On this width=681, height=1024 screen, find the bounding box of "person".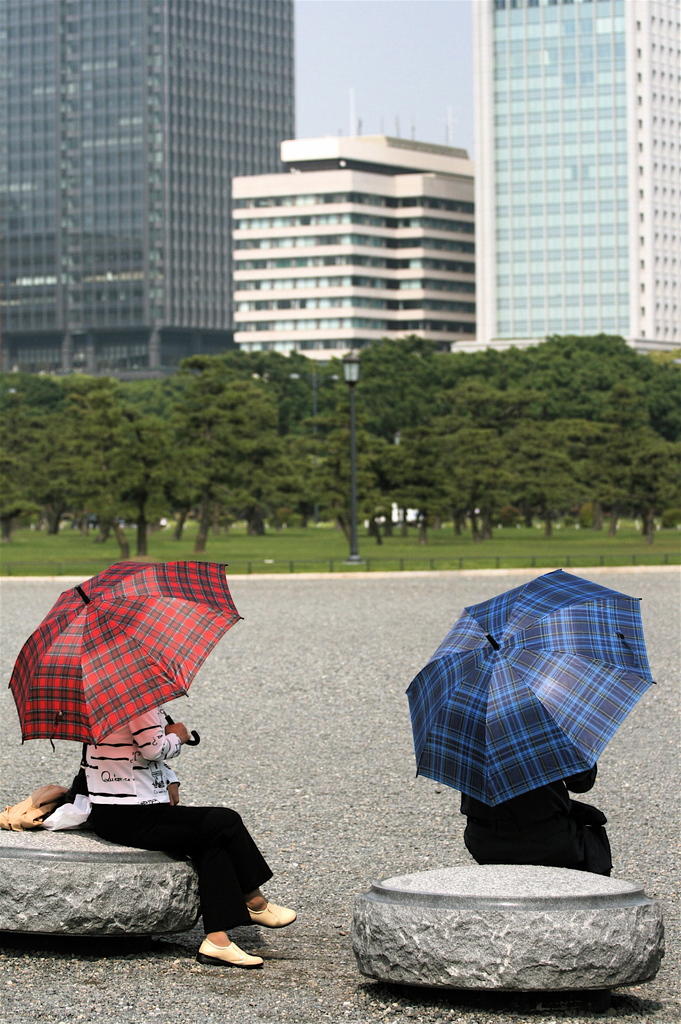
Bounding box: BBox(79, 703, 298, 972).
